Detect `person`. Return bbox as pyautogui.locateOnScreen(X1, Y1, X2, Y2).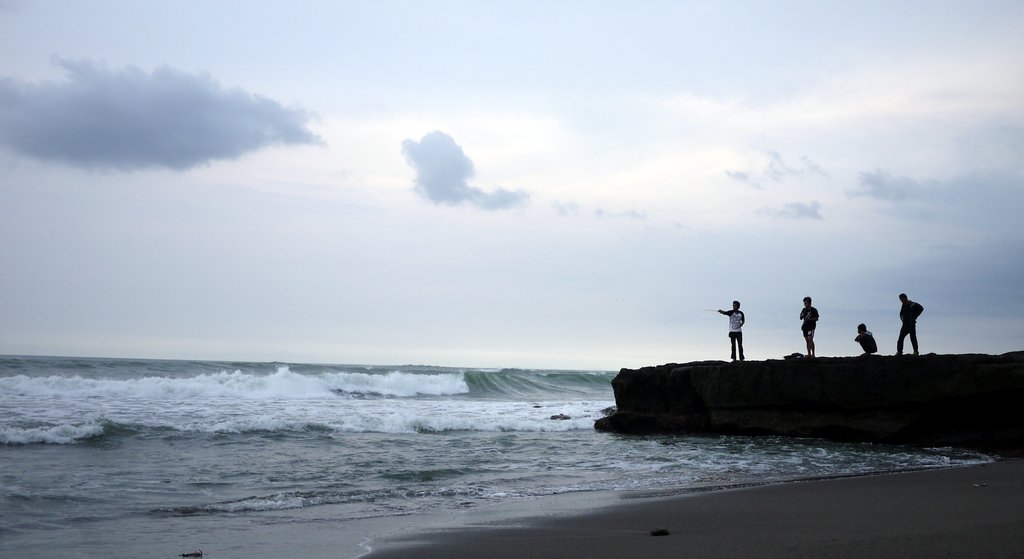
pyautogui.locateOnScreen(859, 325, 874, 355).
